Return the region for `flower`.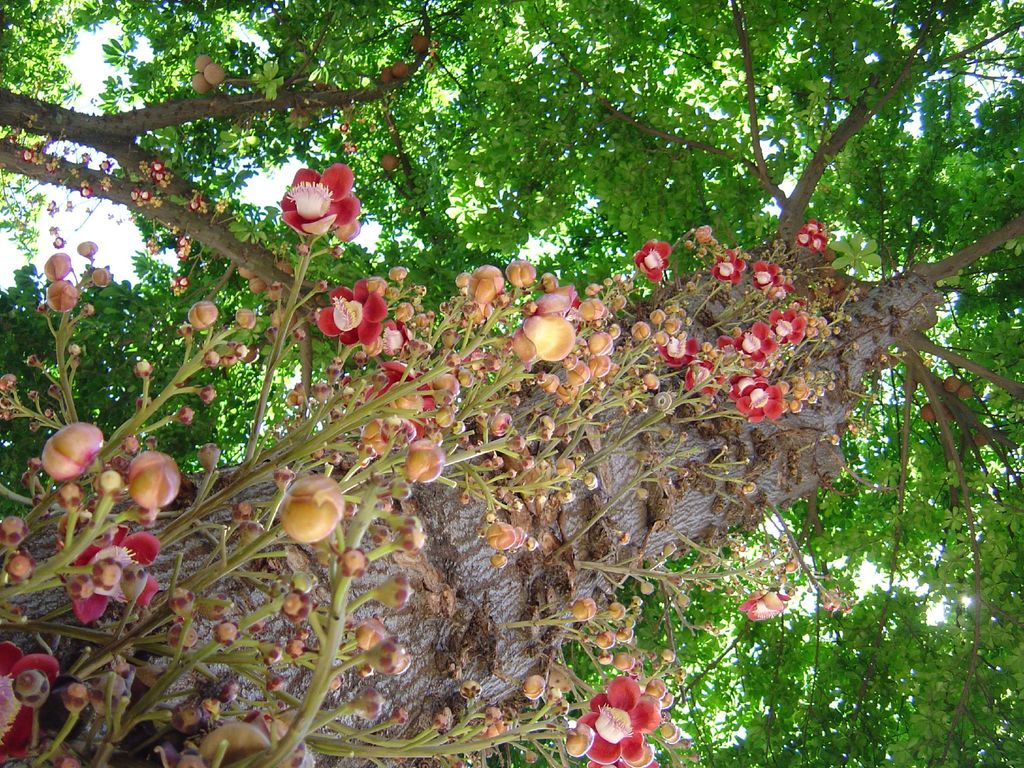
pyautogui.locateOnScreen(509, 287, 578, 367).
